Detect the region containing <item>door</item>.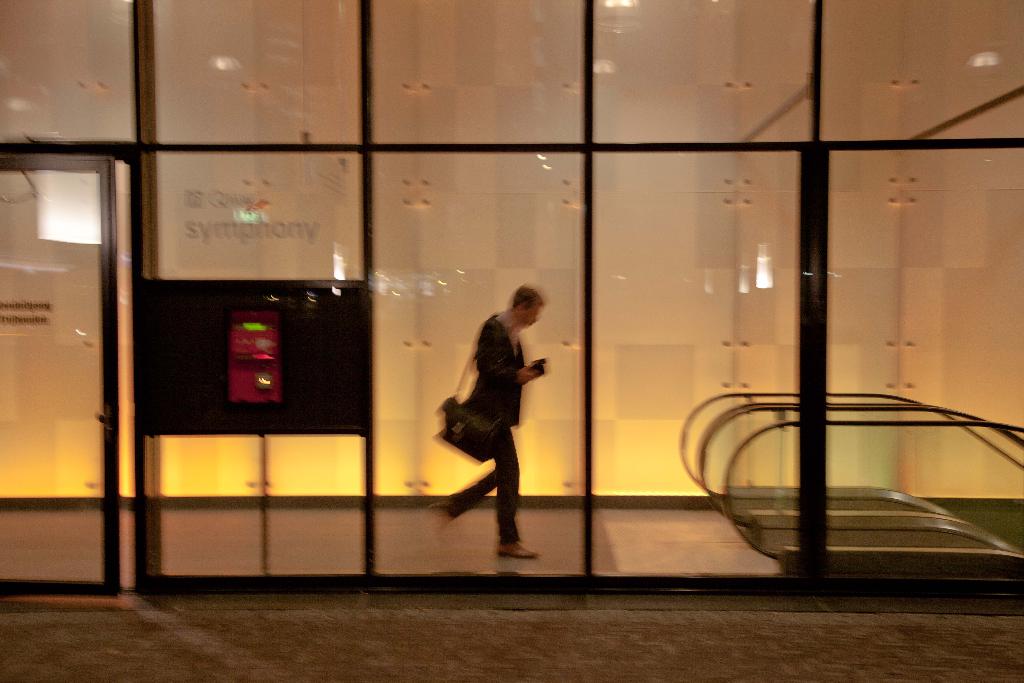
<box>0,152,120,595</box>.
